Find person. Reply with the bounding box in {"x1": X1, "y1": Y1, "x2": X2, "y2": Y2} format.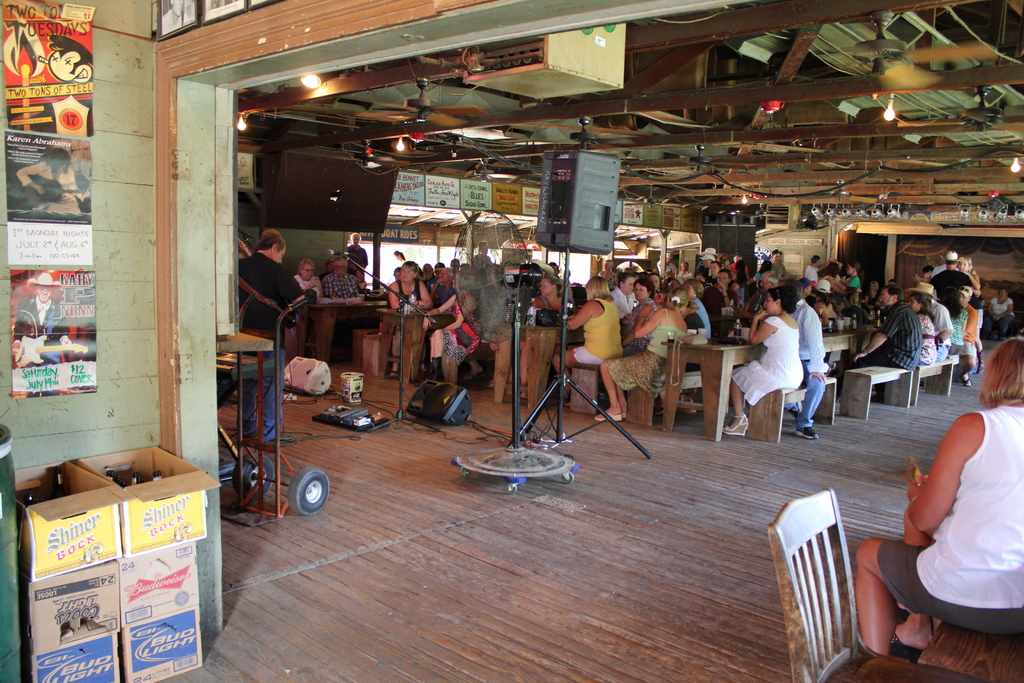
{"x1": 321, "y1": 258, "x2": 369, "y2": 305}.
